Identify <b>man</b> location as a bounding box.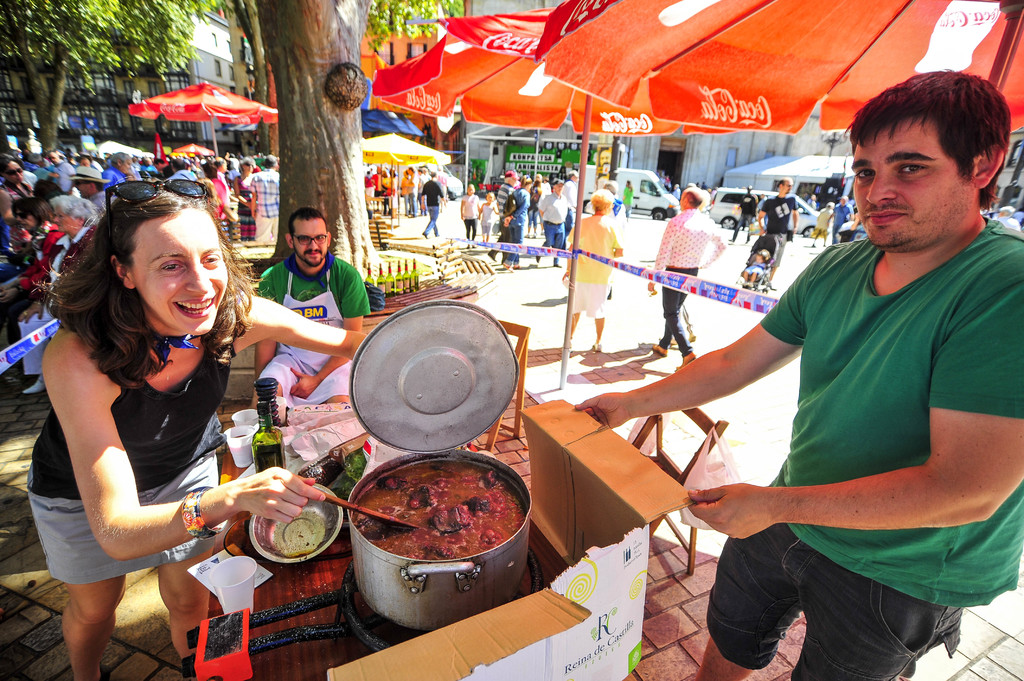
bbox=[820, 189, 857, 243].
